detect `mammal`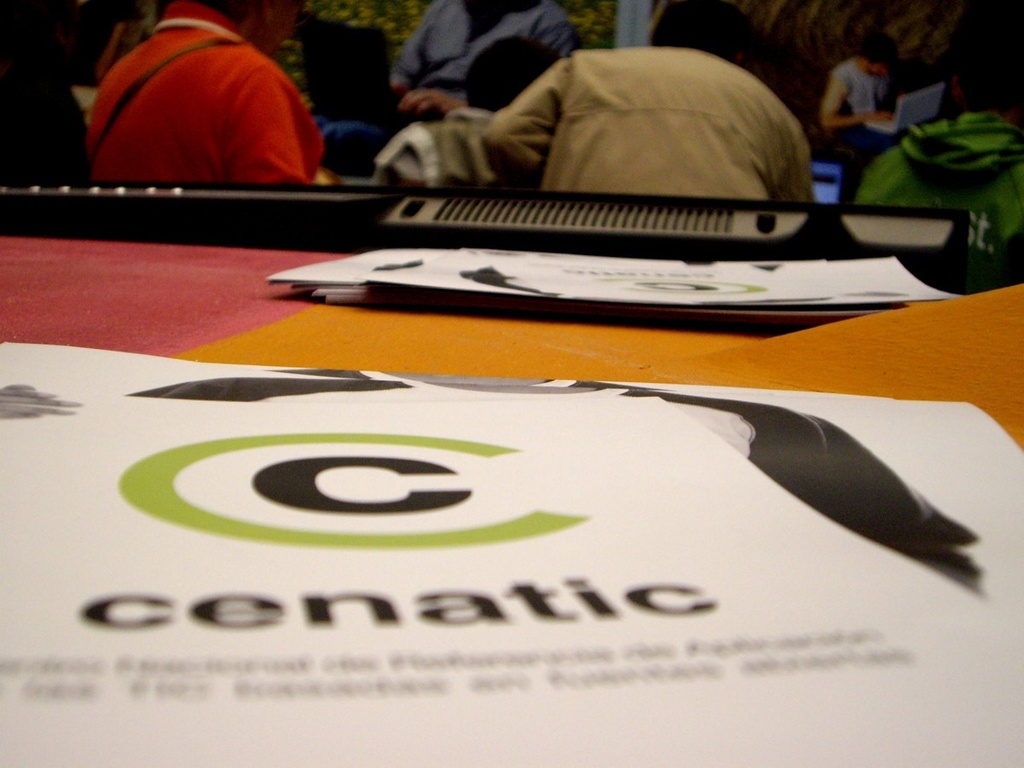
<bbox>375, 0, 575, 122</bbox>
